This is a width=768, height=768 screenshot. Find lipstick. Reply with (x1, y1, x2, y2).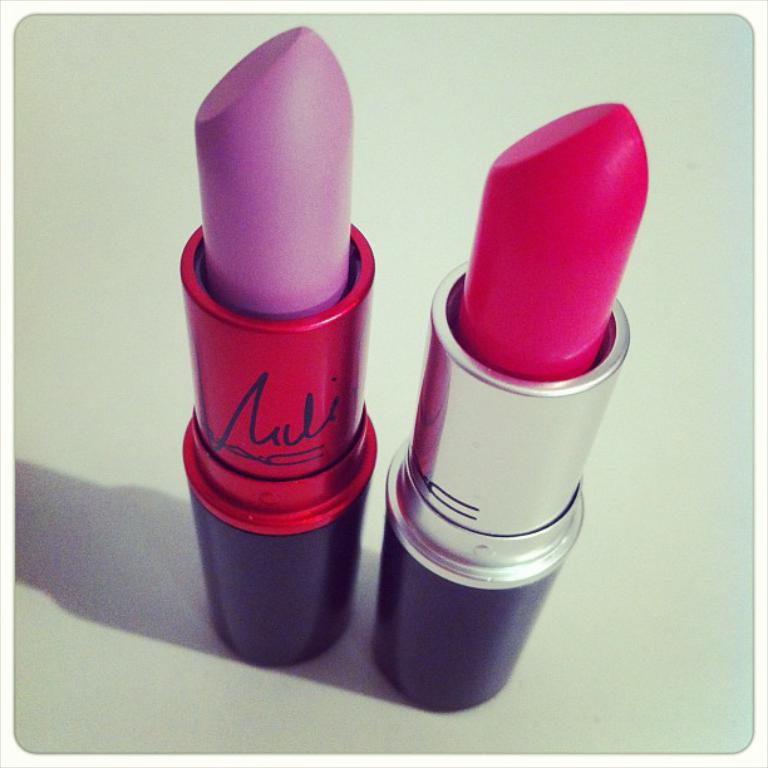
(364, 100, 650, 712).
